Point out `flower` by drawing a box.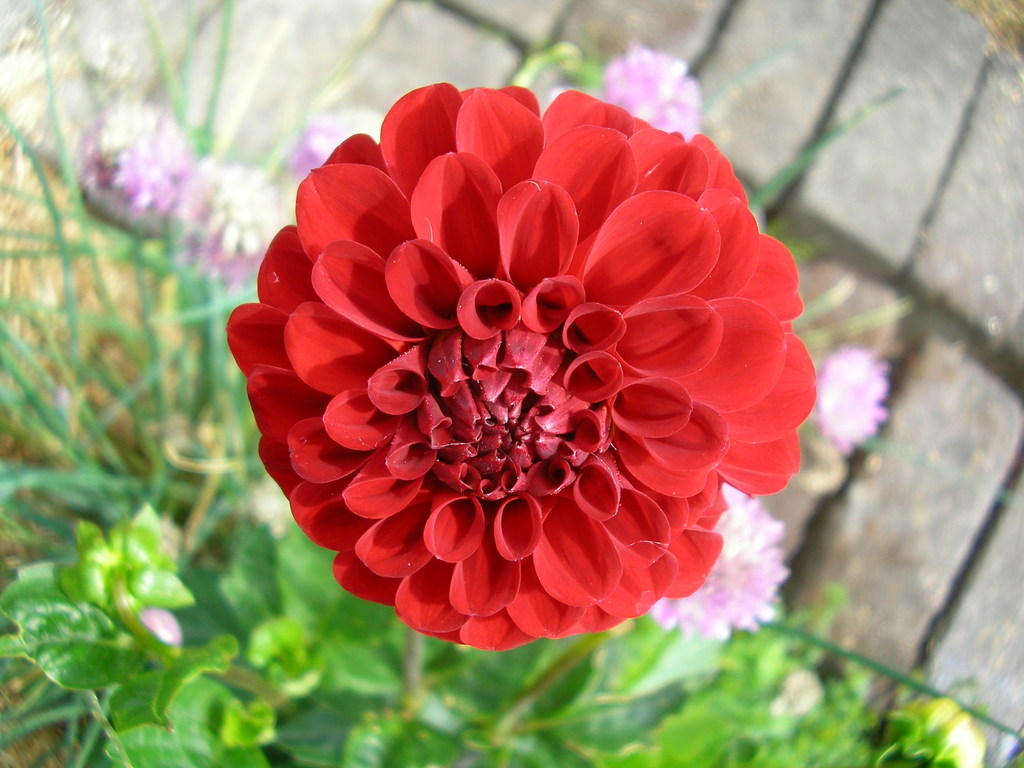
BBox(603, 42, 703, 140).
